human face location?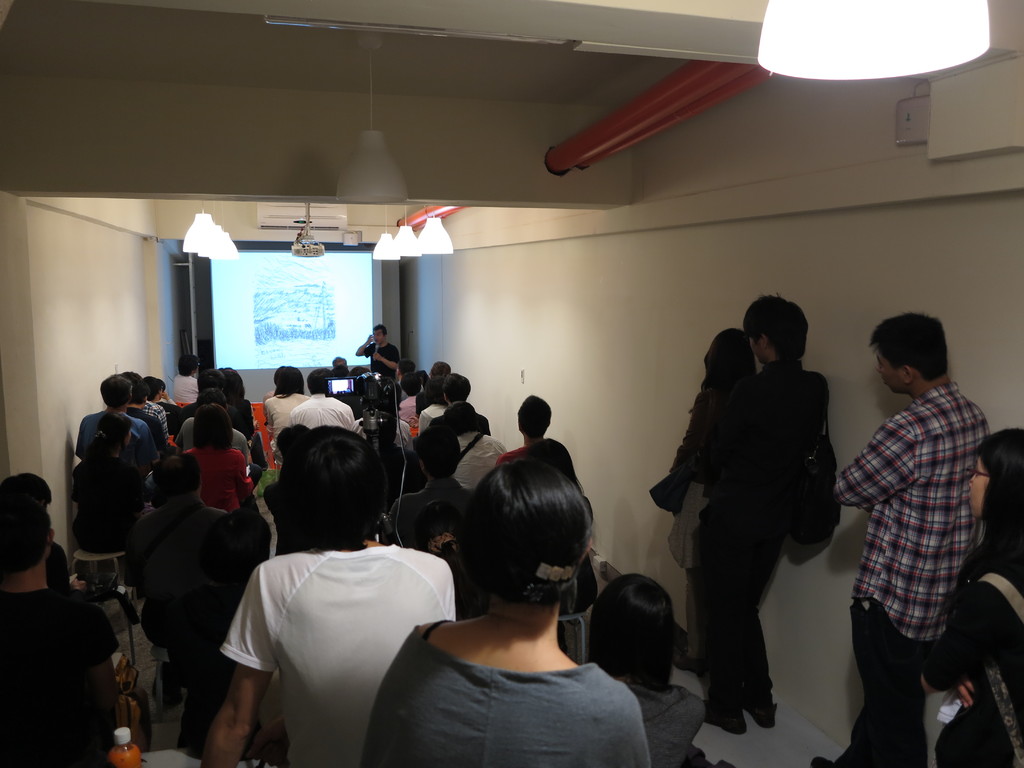
detection(200, 364, 247, 399)
